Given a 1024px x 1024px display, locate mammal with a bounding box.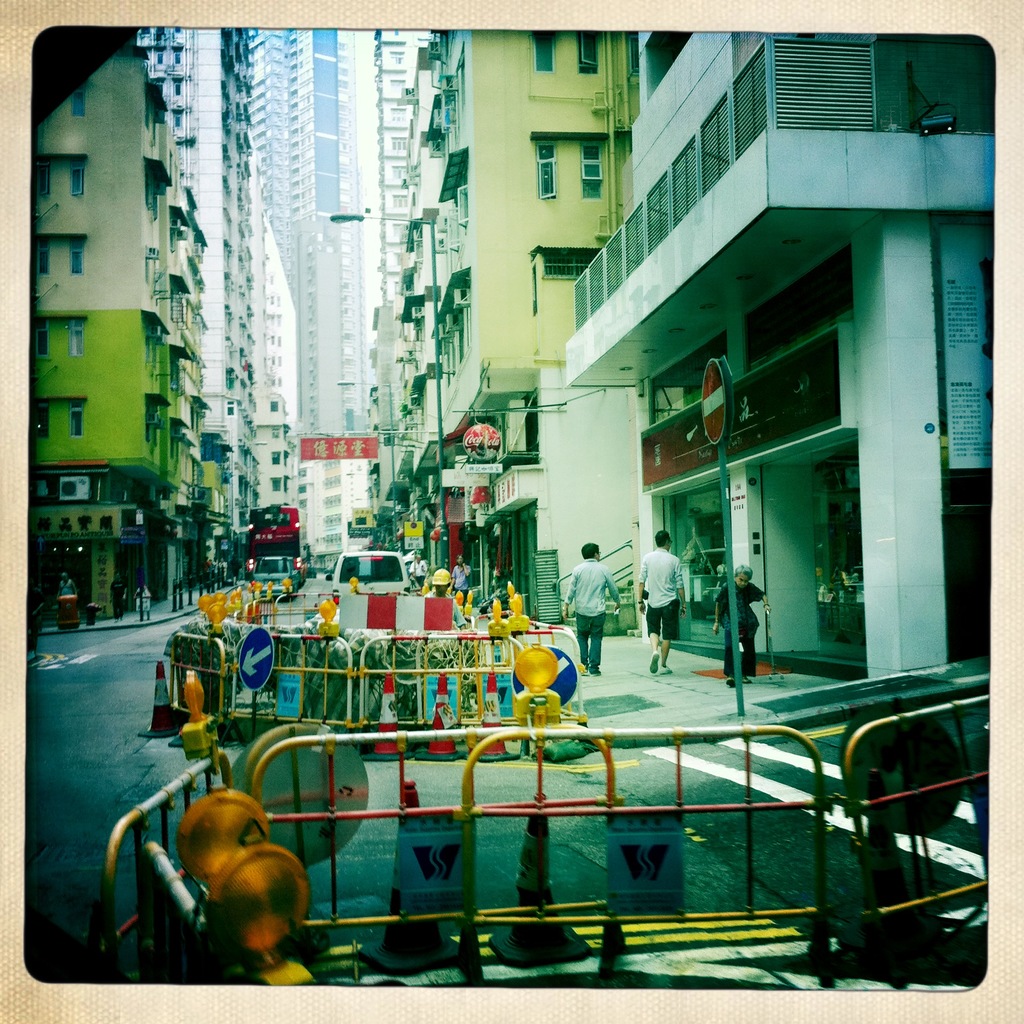
Located: (left=447, top=554, right=475, bottom=604).
